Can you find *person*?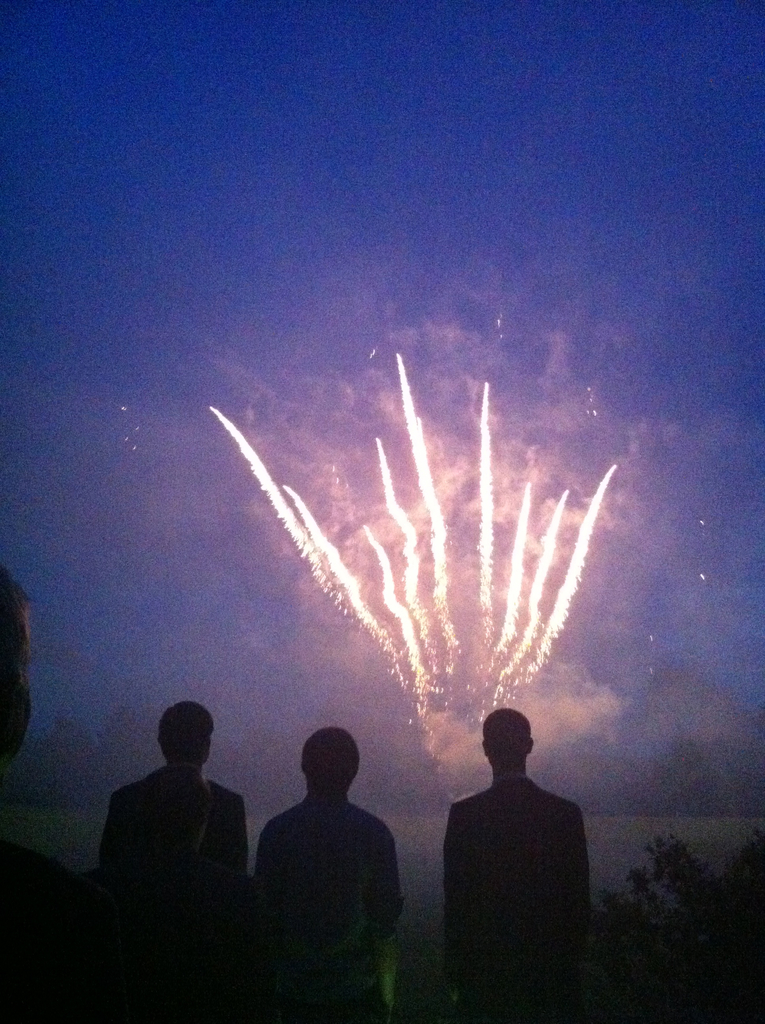
Yes, bounding box: [440, 703, 595, 1023].
